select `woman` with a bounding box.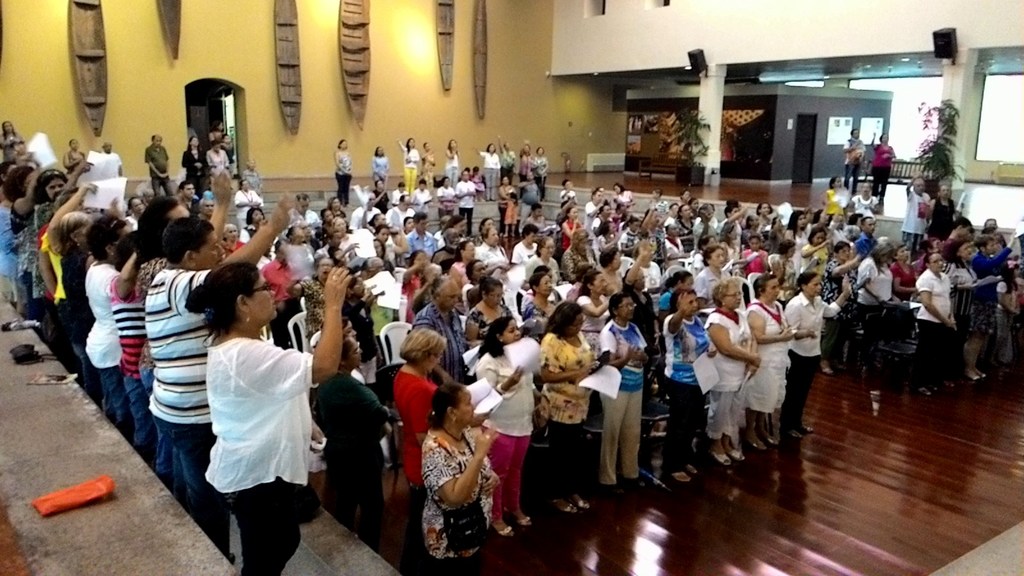
[left=375, top=148, right=392, bottom=189].
